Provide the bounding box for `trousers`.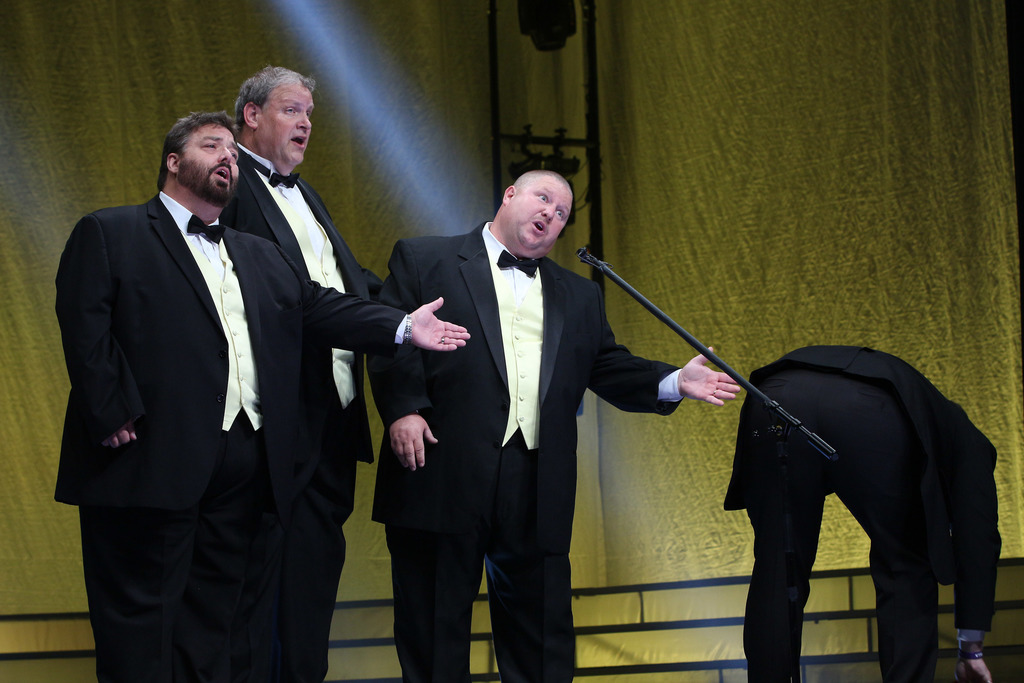
detection(83, 416, 279, 682).
